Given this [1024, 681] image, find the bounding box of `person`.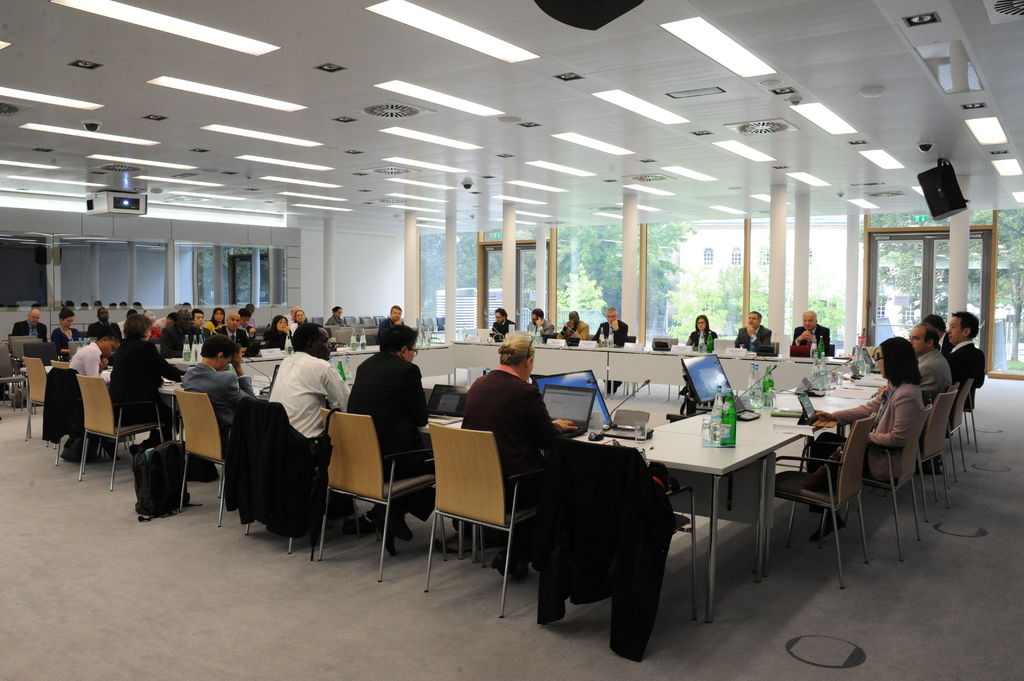
[789, 307, 830, 359].
